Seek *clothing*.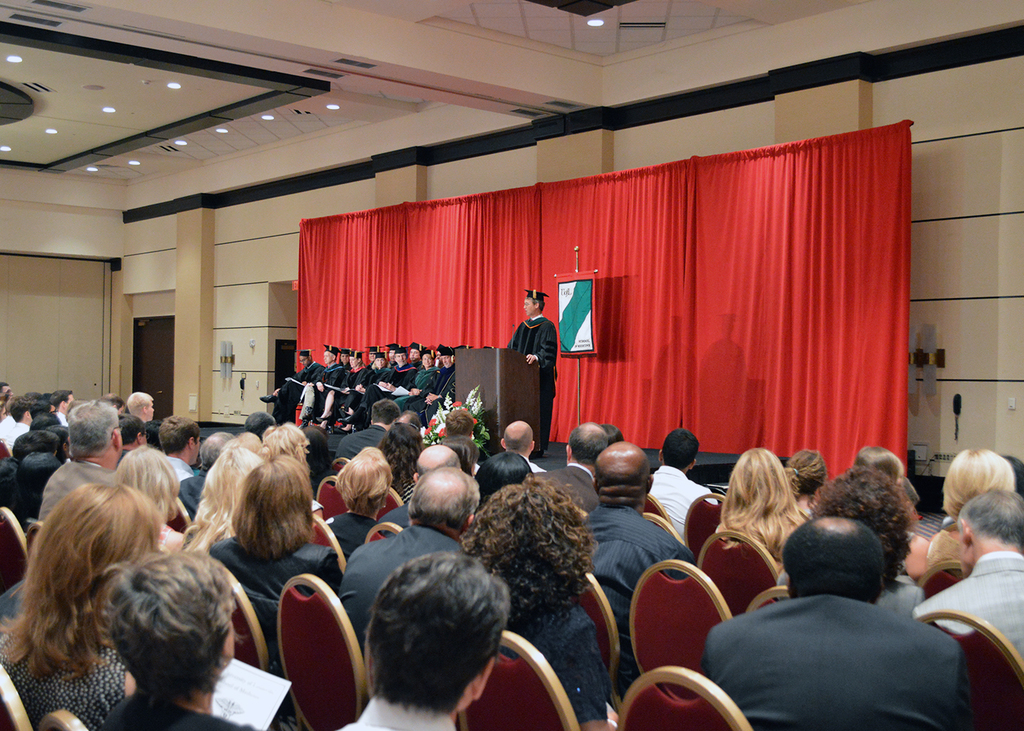
924 526 963 577.
